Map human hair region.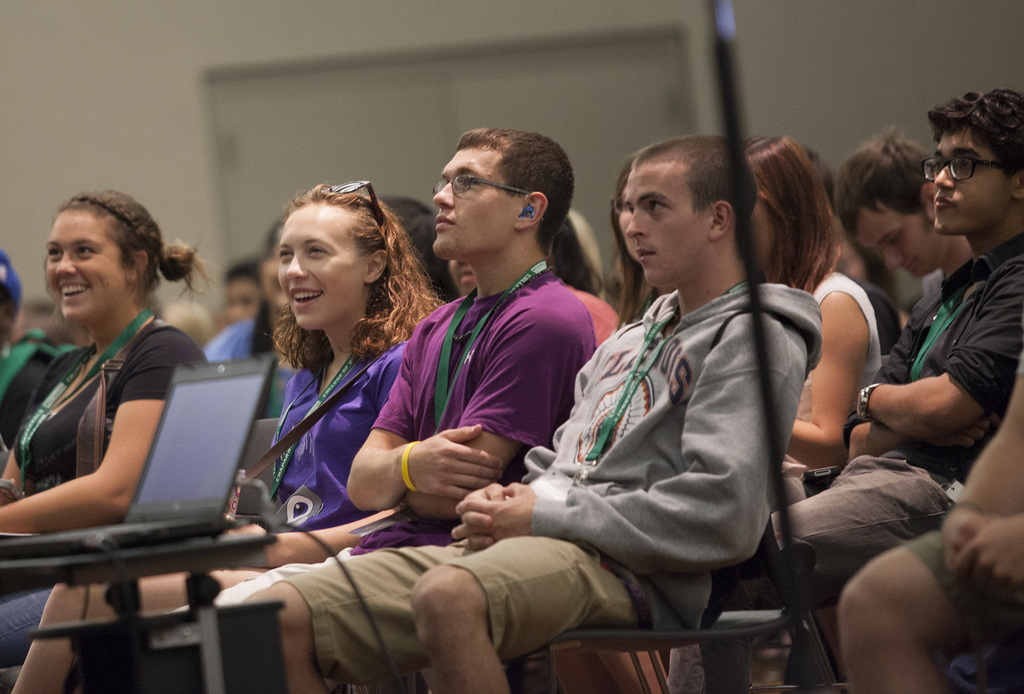
Mapped to bbox=(42, 187, 221, 326).
